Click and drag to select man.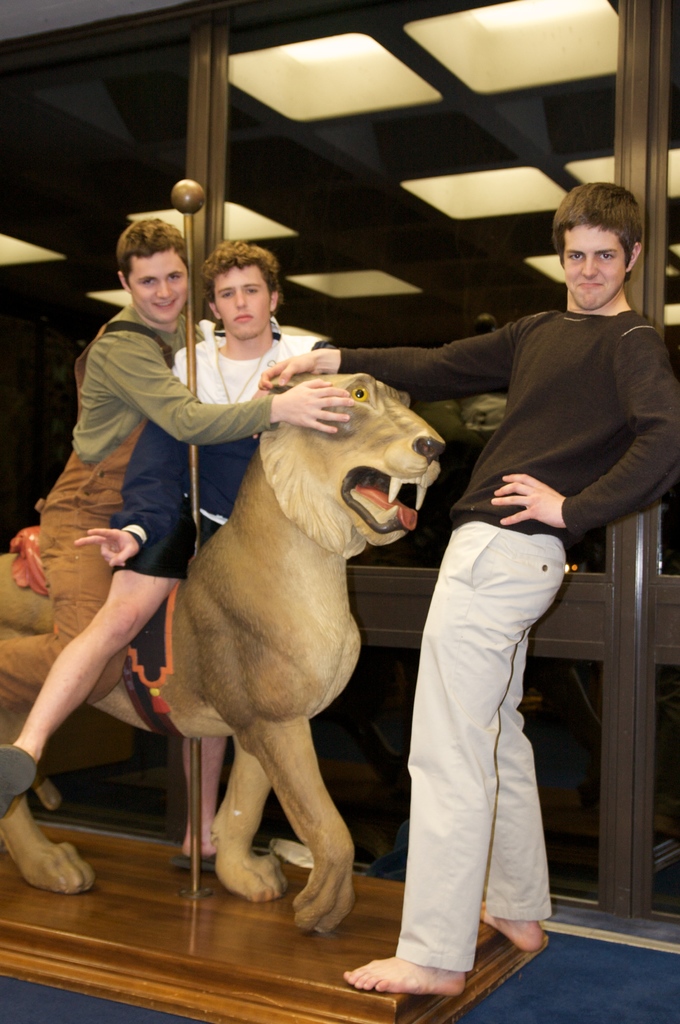
Selection: [0,218,354,714].
